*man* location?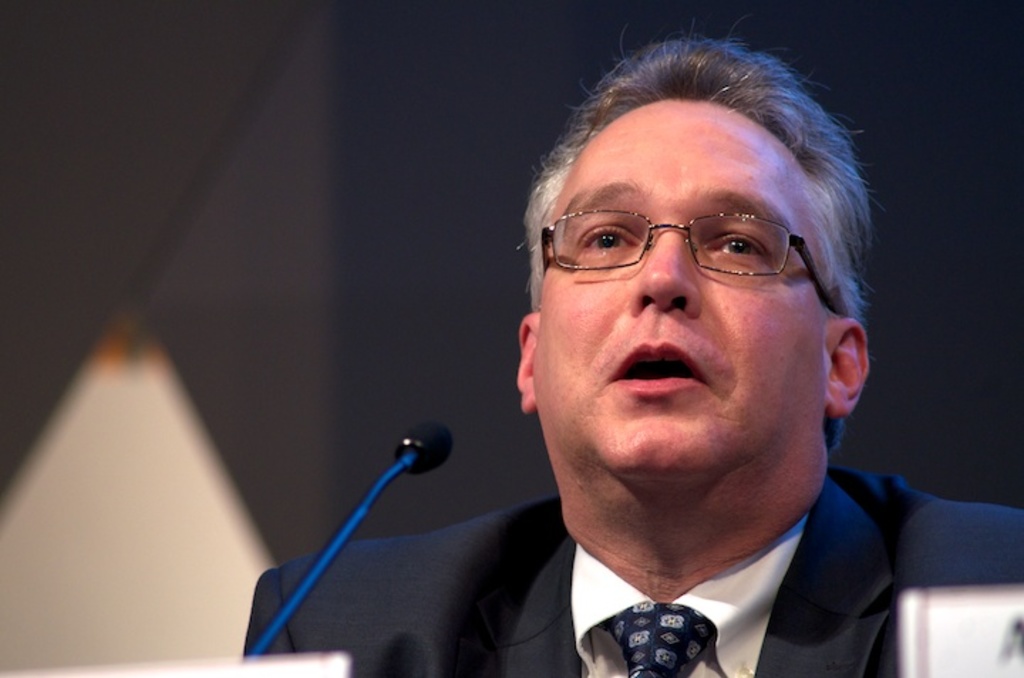
[left=363, top=54, right=1014, bottom=677]
